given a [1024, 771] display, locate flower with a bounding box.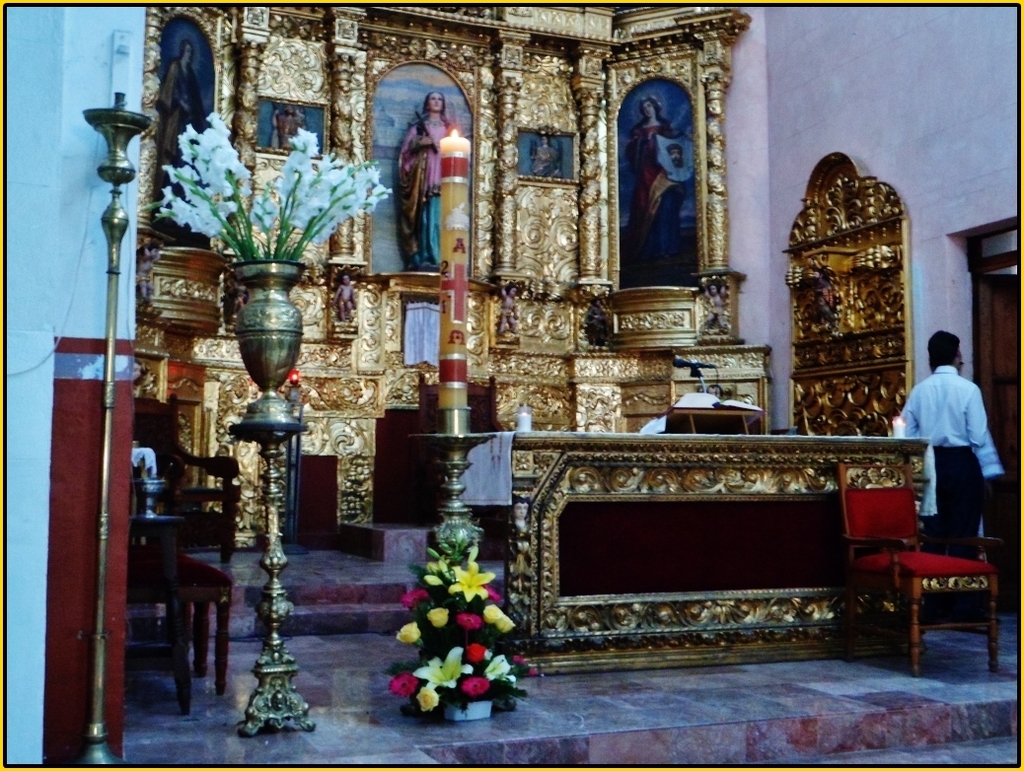
Located: box=[466, 637, 485, 666].
